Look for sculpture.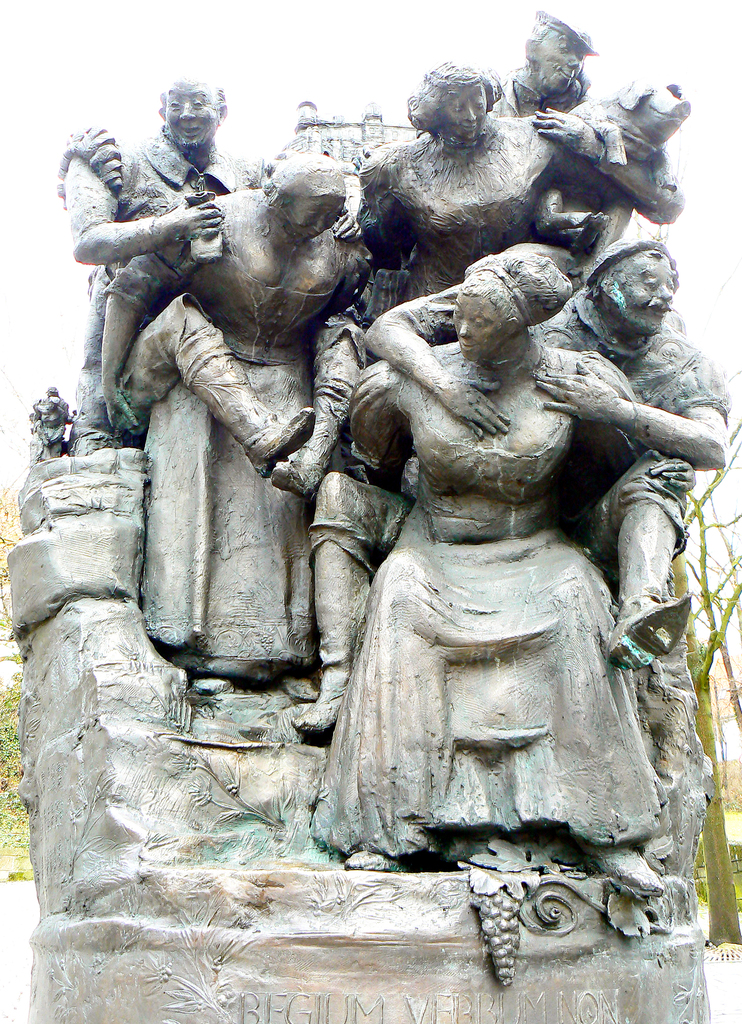
Found: <box>105,148,371,688</box>.
